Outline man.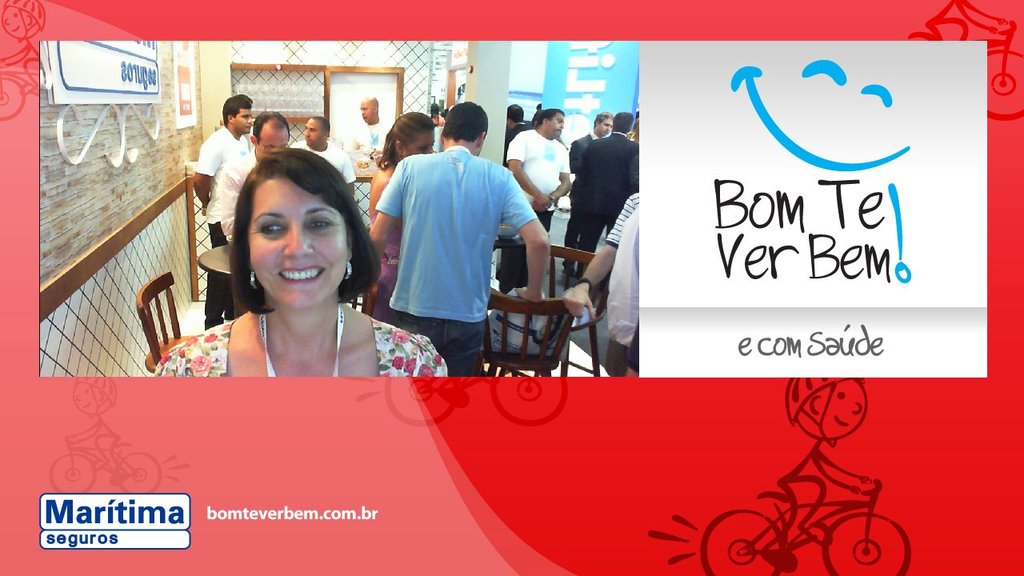
Outline: 338, 87, 389, 156.
